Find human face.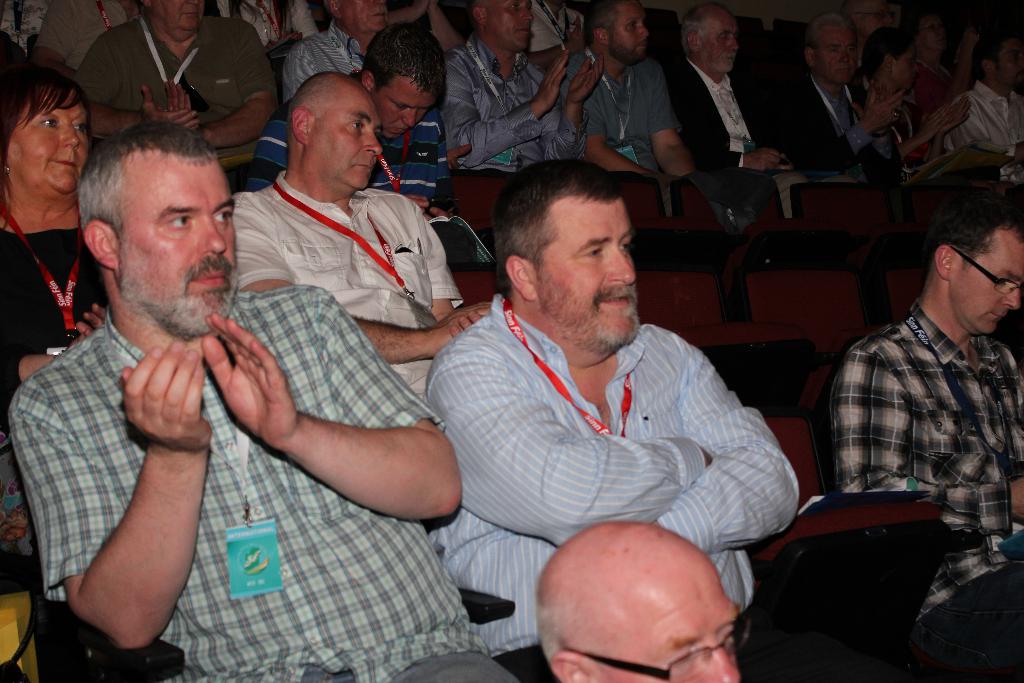
pyautogui.locateOnScreen(117, 159, 241, 340).
